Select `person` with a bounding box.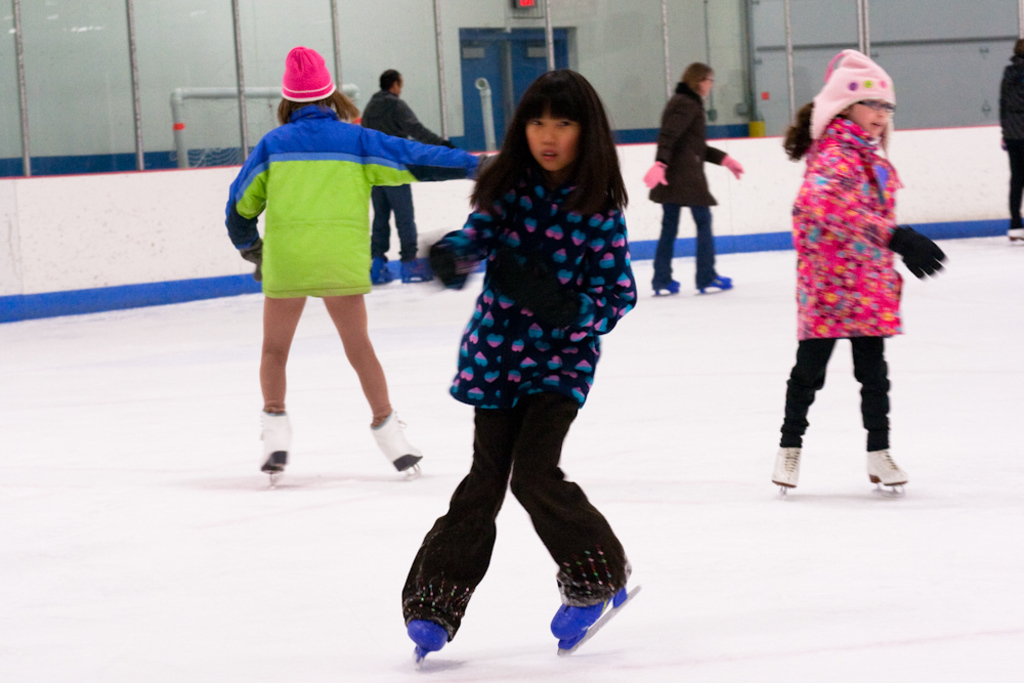
select_region(357, 66, 456, 275).
